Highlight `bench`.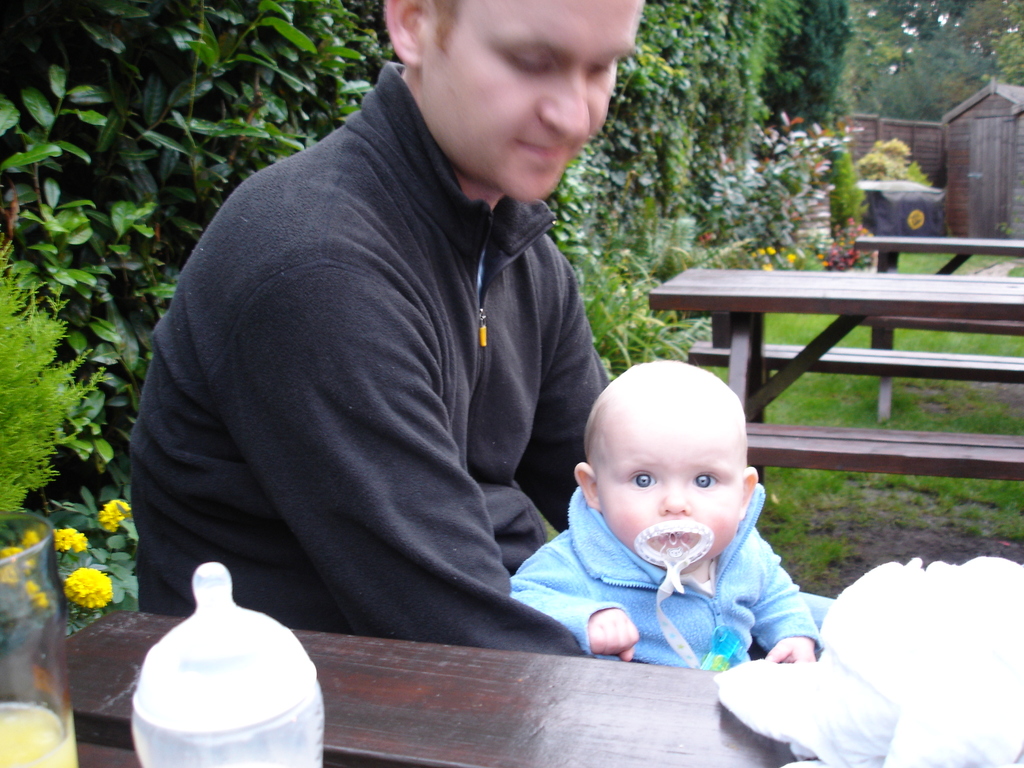
Highlighted region: 857,233,1023,349.
